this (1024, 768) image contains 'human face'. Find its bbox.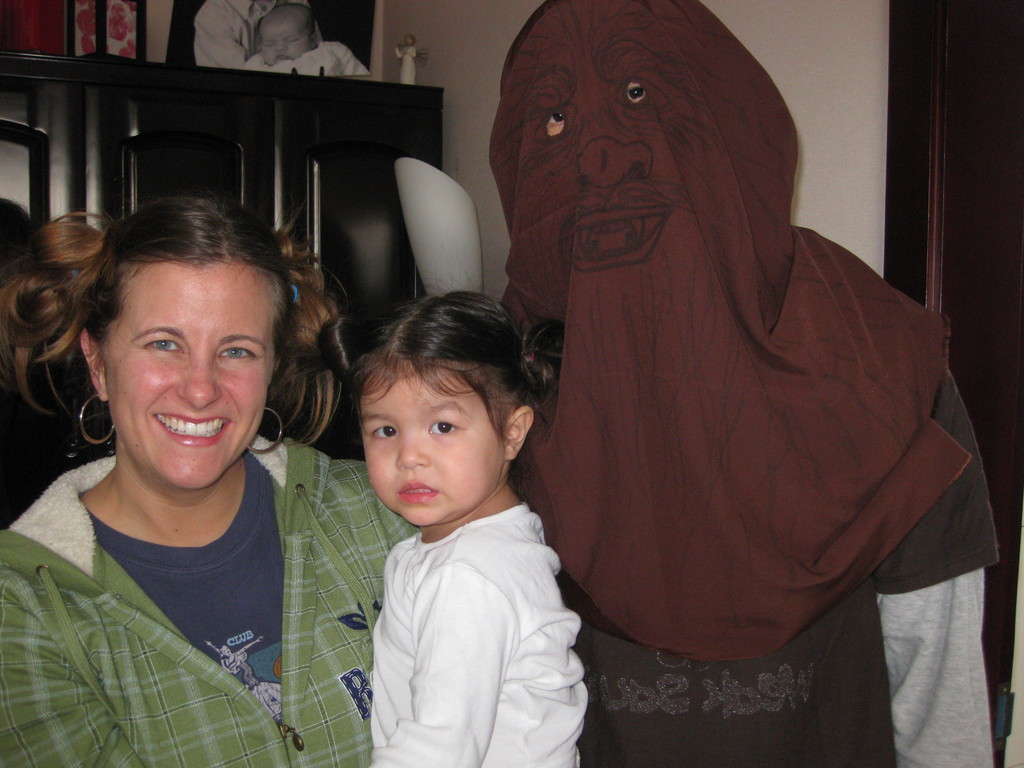
<region>106, 260, 280, 491</region>.
